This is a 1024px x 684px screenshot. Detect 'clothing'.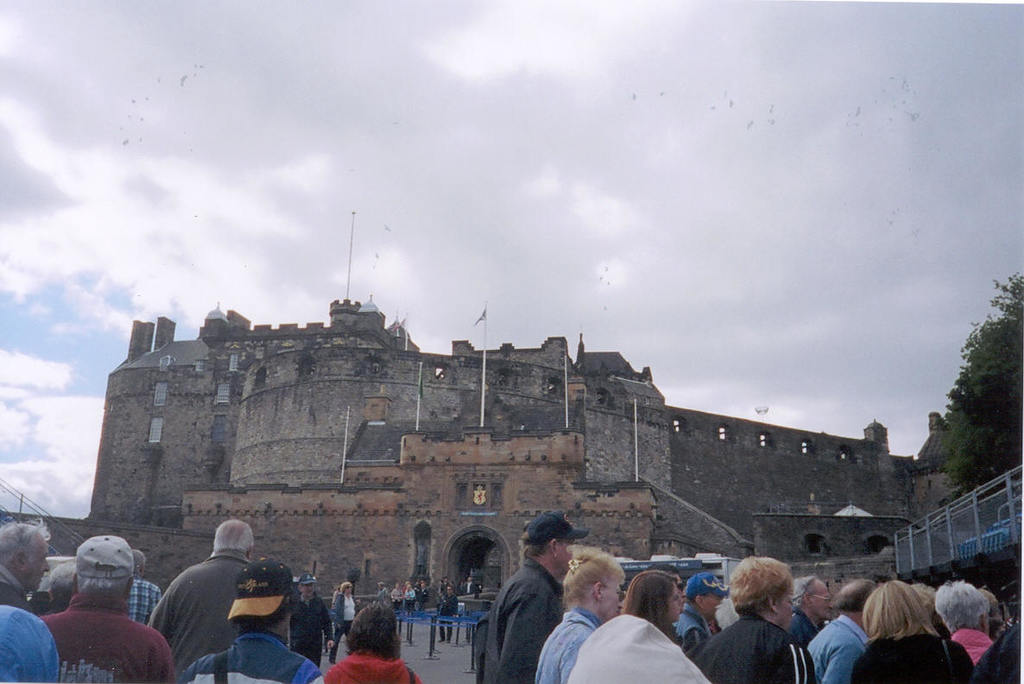
BBox(0, 568, 35, 617).
